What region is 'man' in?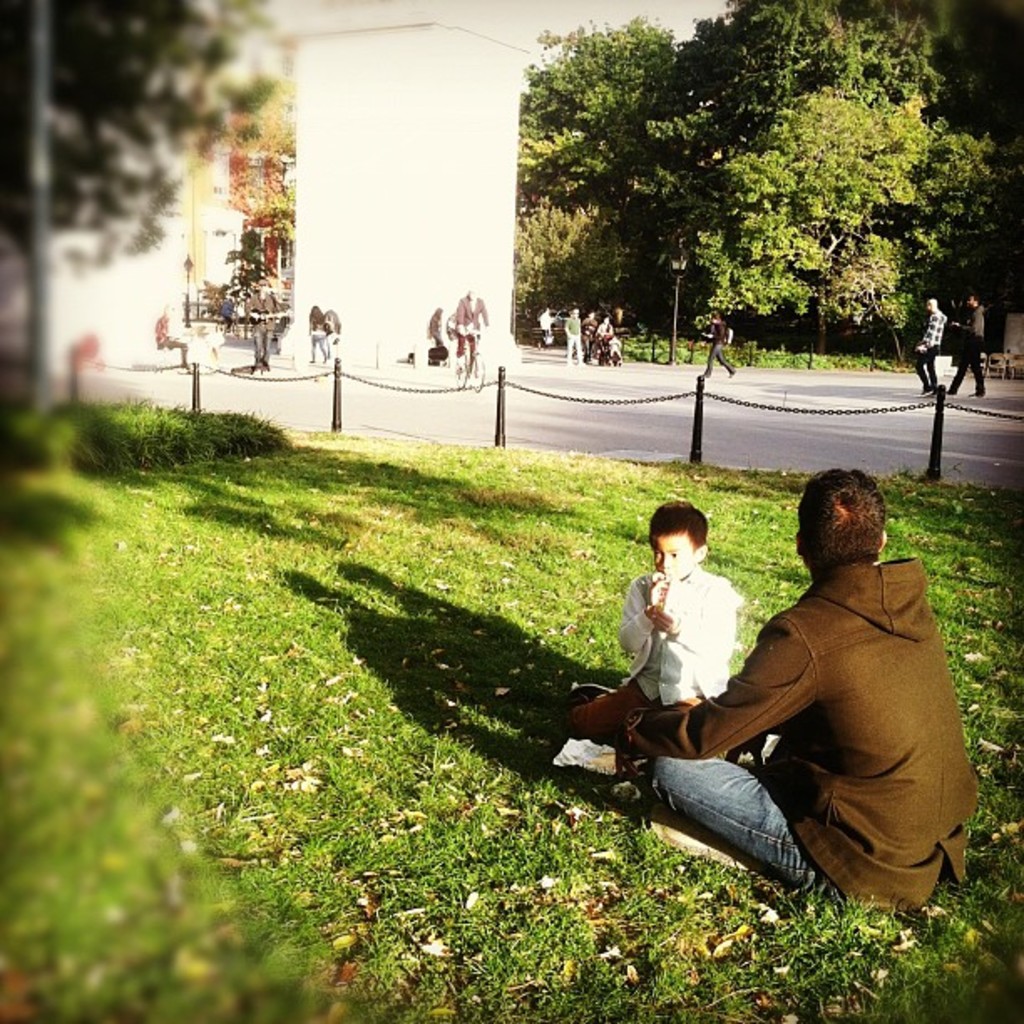
left=455, top=286, right=490, bottom=378.
